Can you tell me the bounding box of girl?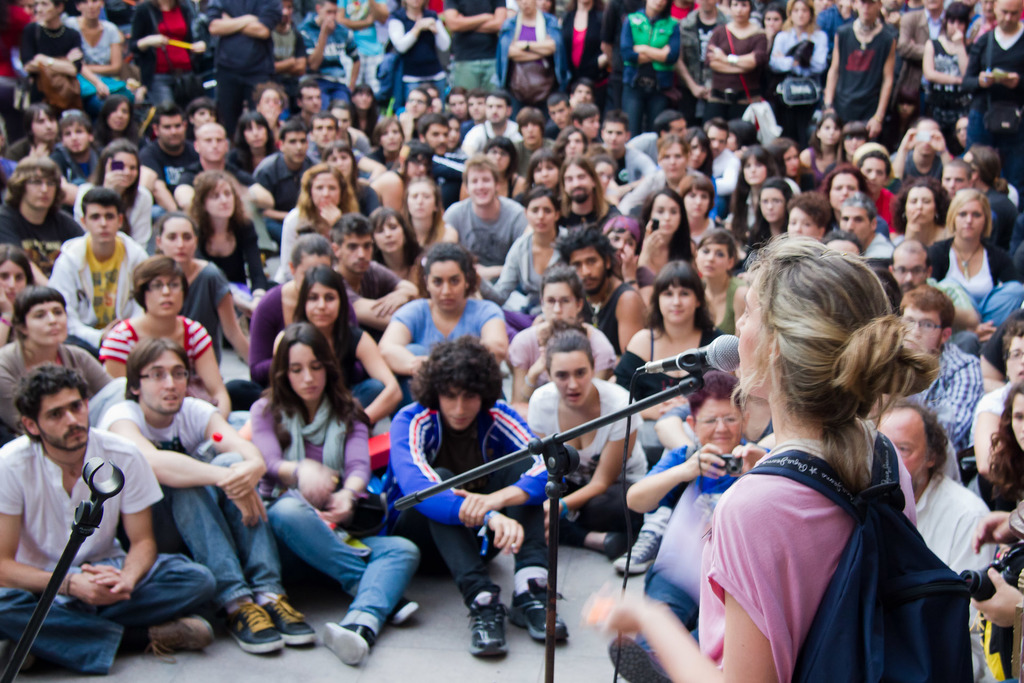
pyautogui.locateOnScreen(269, 259, 403, 439).
